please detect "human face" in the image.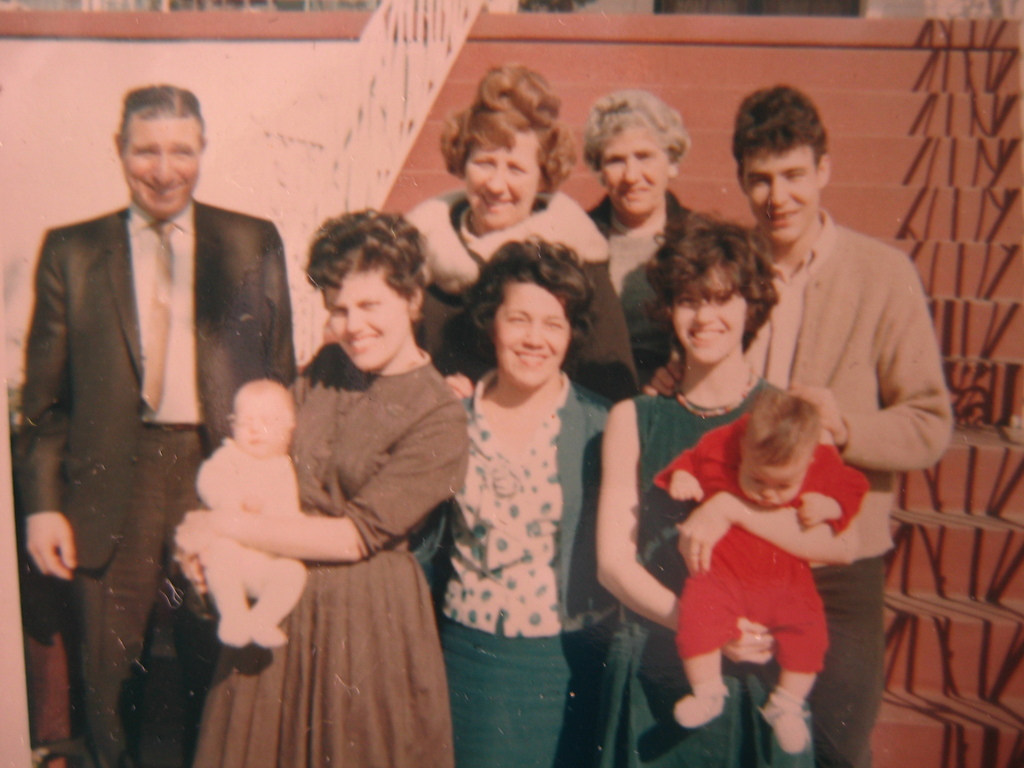
select_region(312, 265, 401, 372).
